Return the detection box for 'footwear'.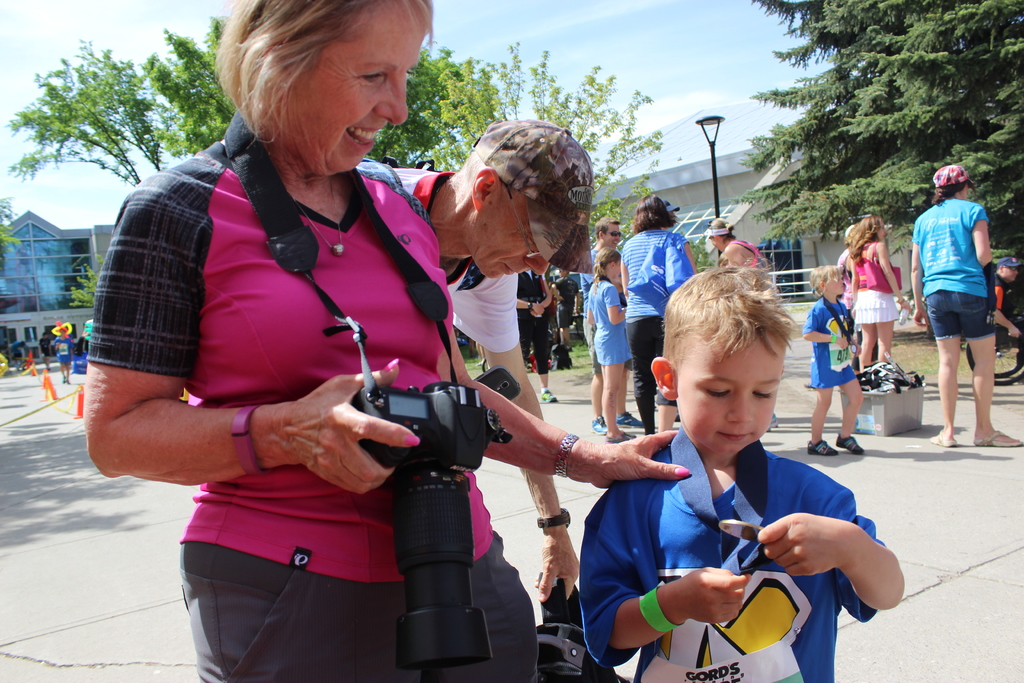
locate(806, 441, 840, 456).
